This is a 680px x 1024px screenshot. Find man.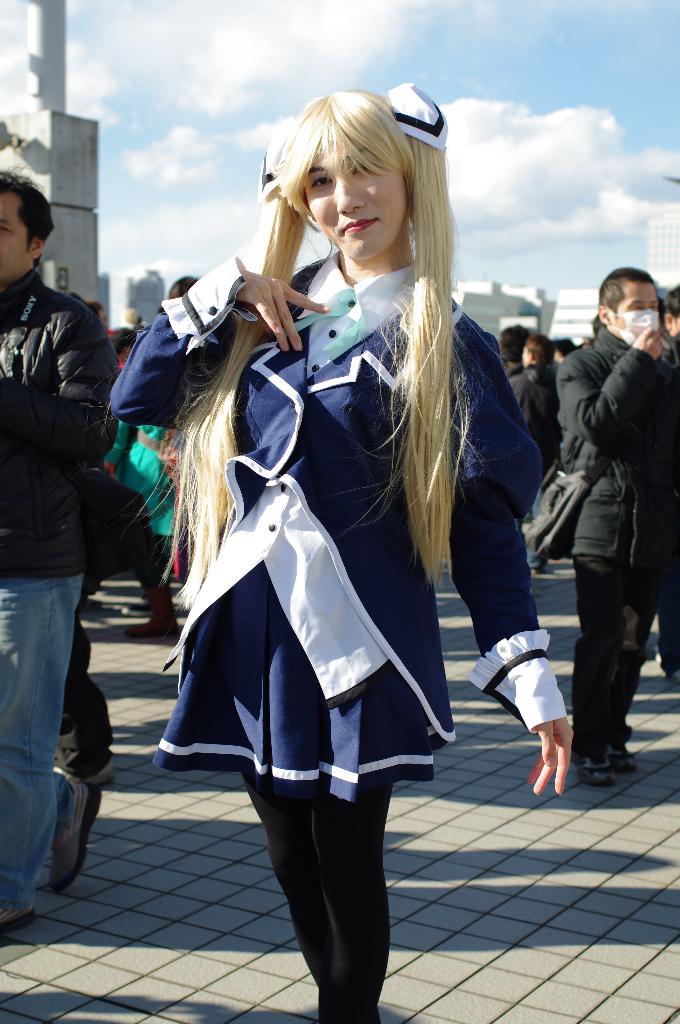
Bounding box: 0, 170, 125, 938.
